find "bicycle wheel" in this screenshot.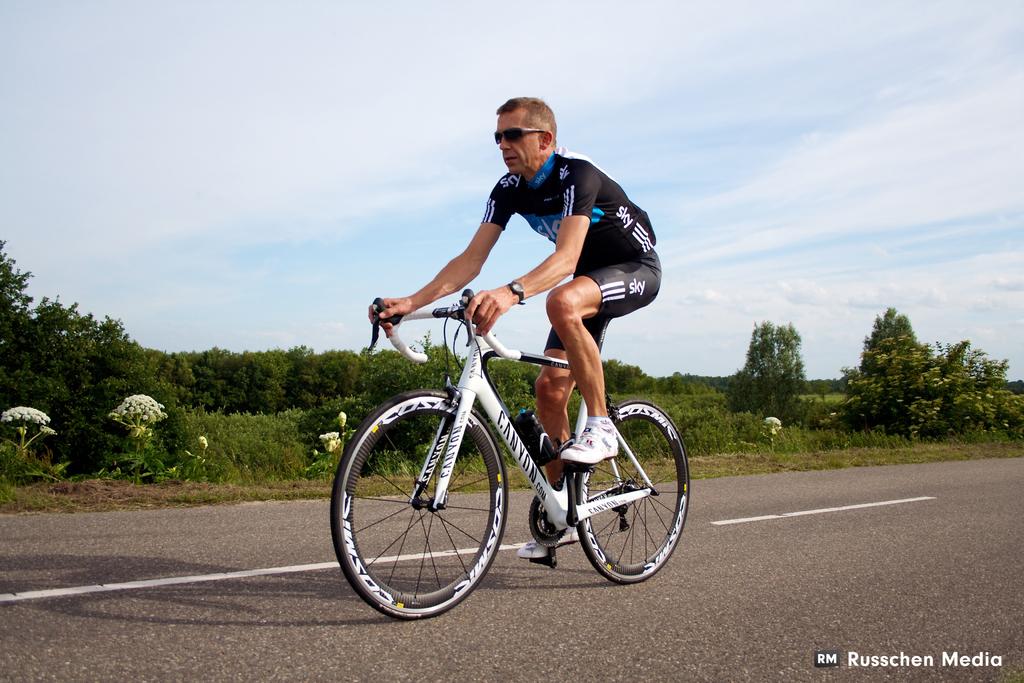
The bounding box for "bicycle wheel" is 326:389:508:623.
